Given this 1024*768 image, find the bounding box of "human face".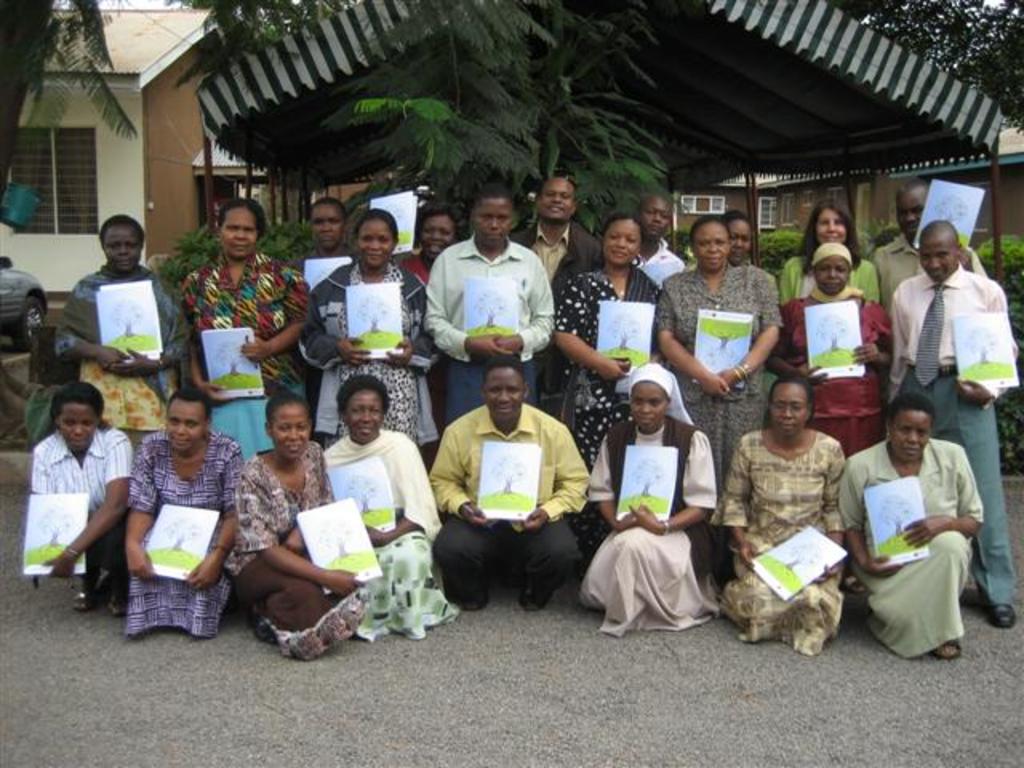
(left=355, top=227, right=397, bottom=264).
